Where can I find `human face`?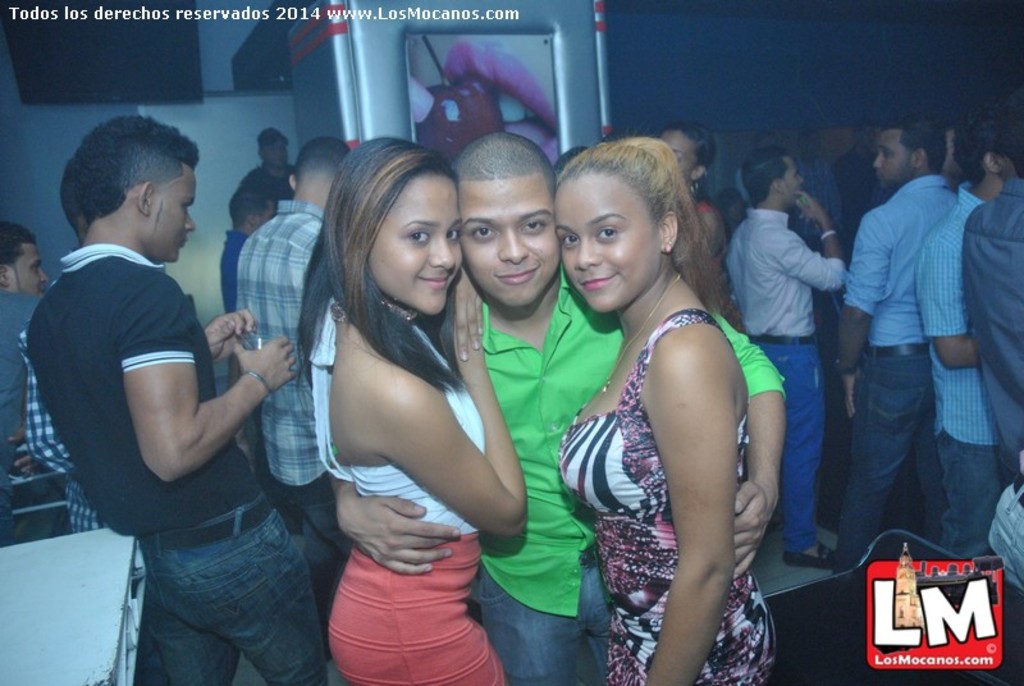
You can find it at detection(786, 156, 804, 197).
